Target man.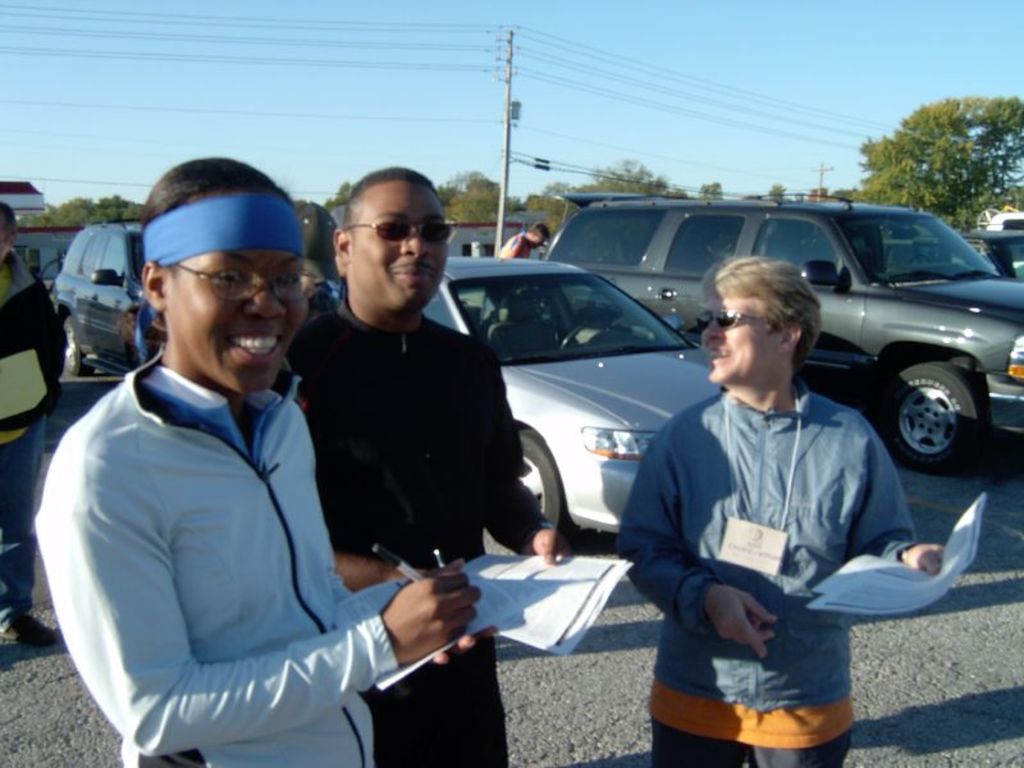
Target region: detection(0, 198, 74, 643).
